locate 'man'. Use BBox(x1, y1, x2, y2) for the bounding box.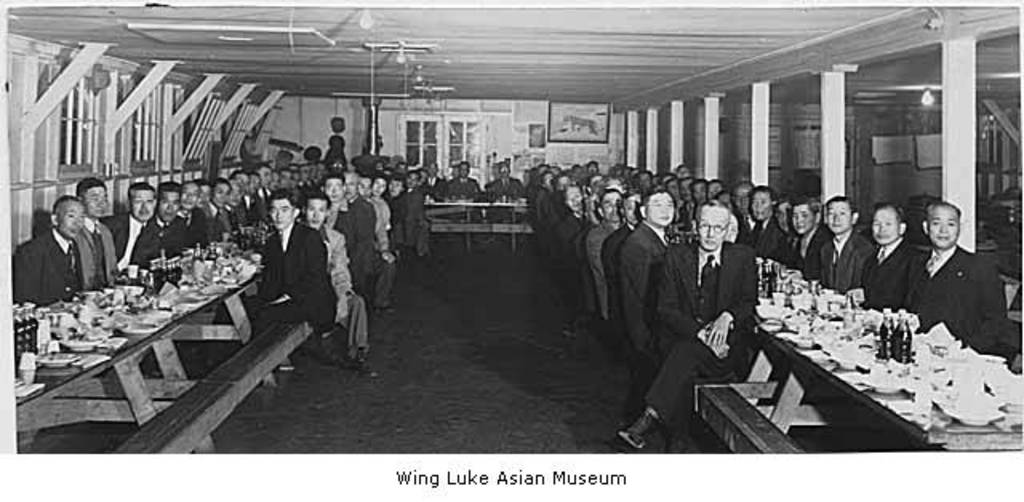
BBox(885, 190, 1008, 369).
